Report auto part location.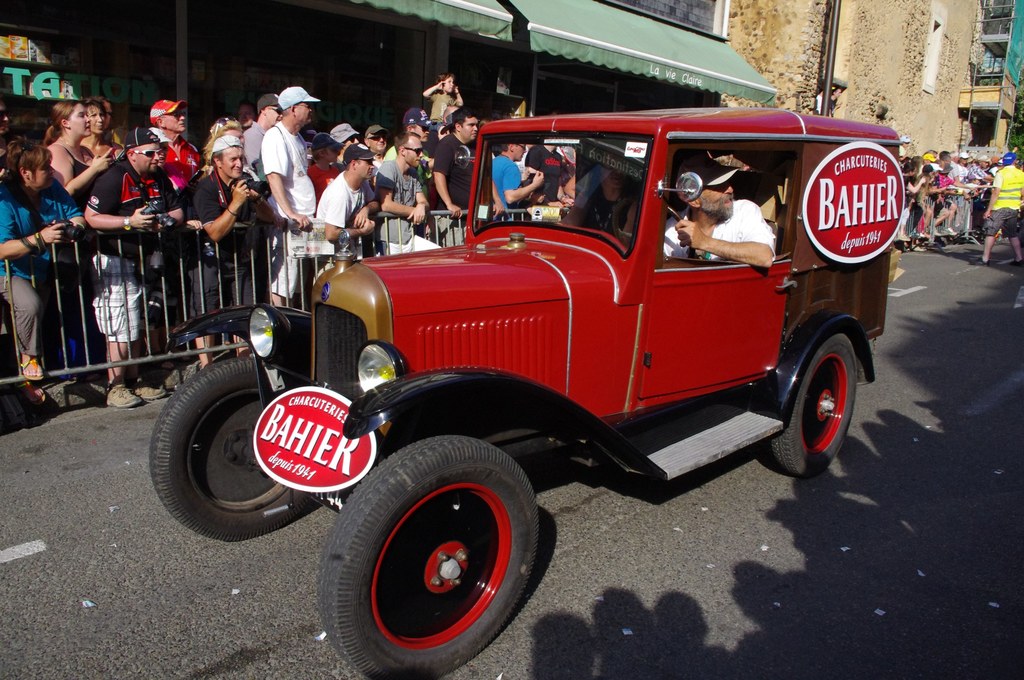
Report: 778, 312, 870, 480.
